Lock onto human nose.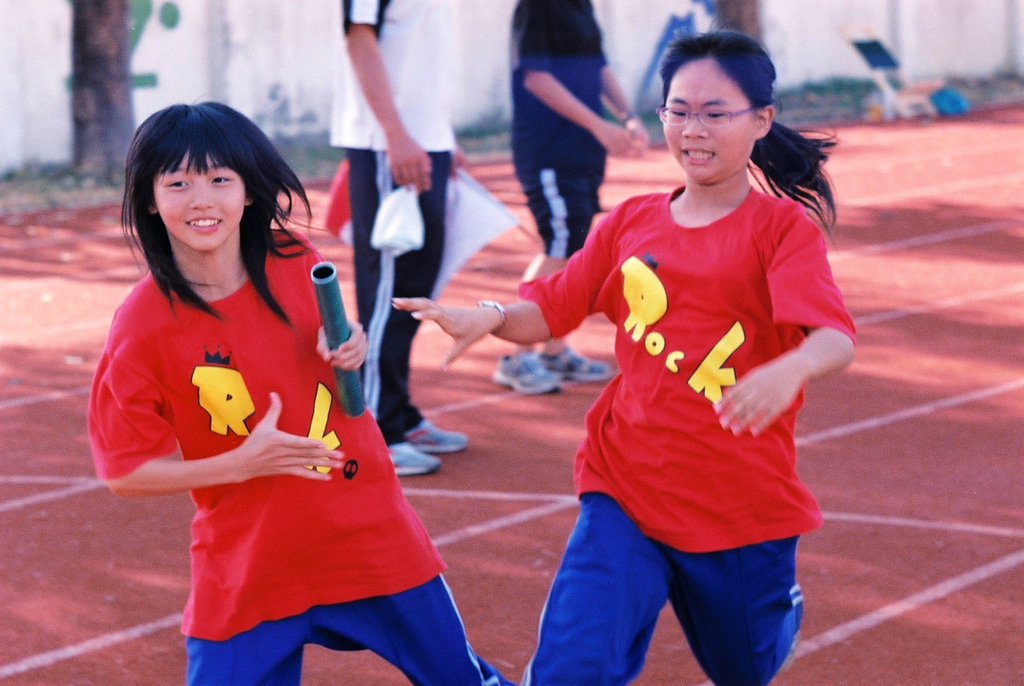
Locked: select_region(681, 108, 713, 143).
